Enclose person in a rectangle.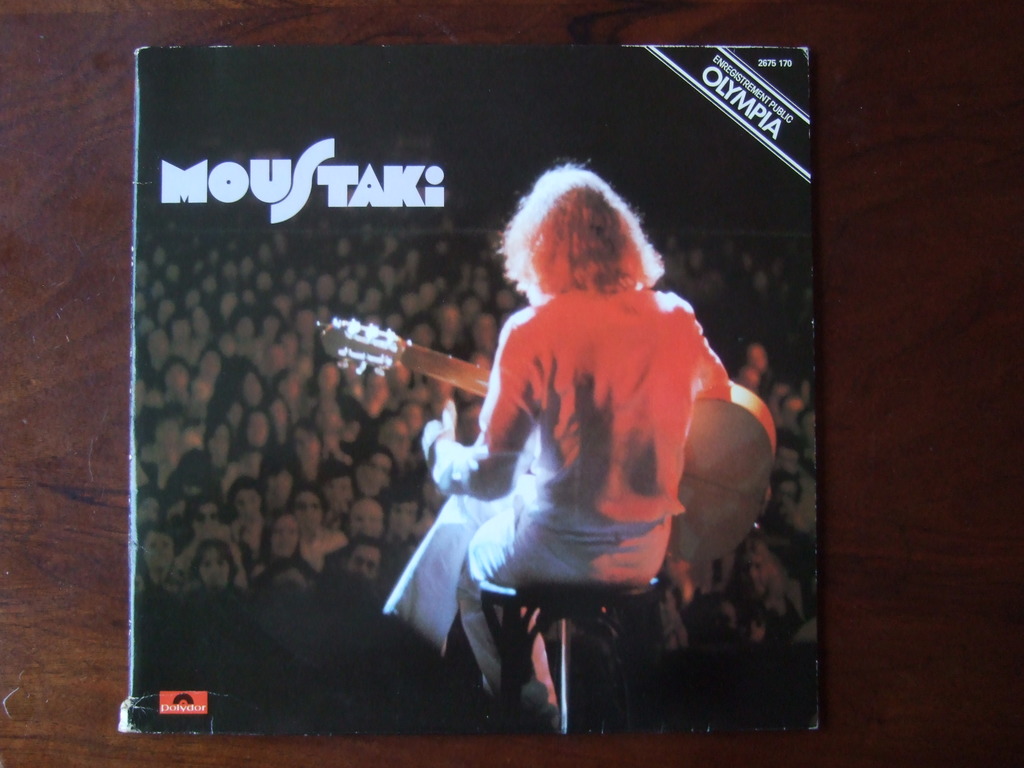
BBox(256, 509, 307, 570).
